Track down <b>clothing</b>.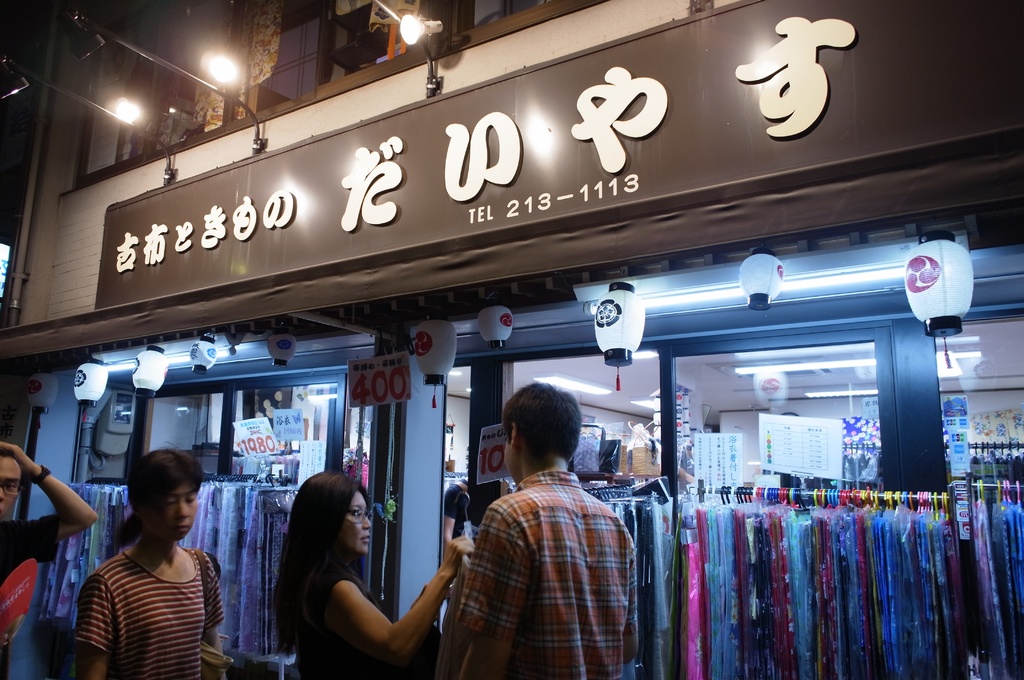
Tracked to [x1=69, y1=546, x2=219, y2=679].
